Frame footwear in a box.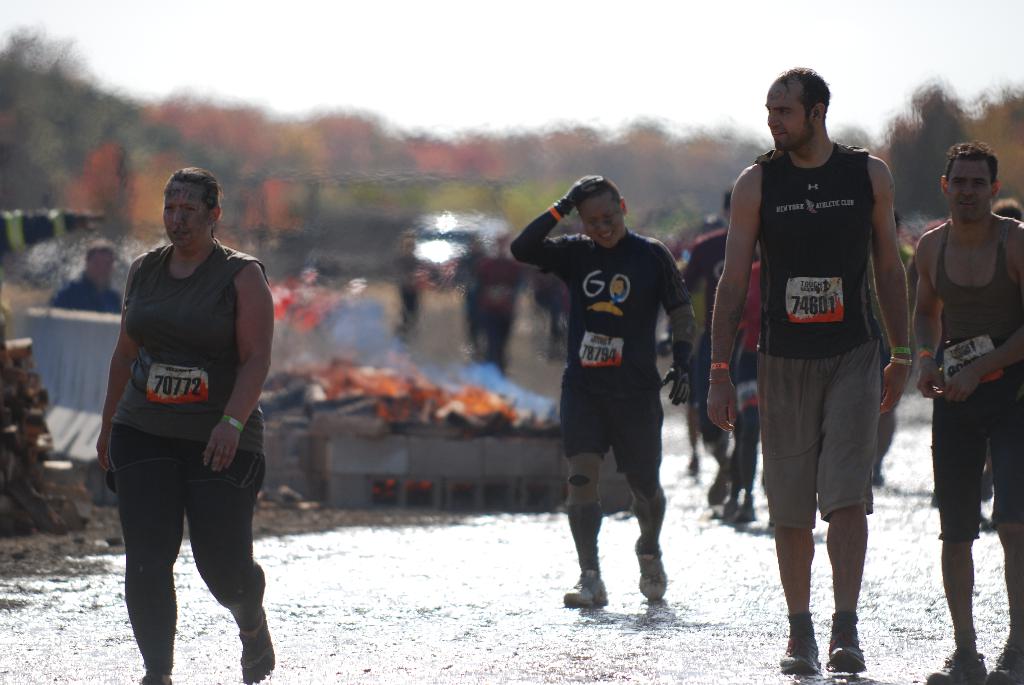
select_region(923, 650, 988, 684).
